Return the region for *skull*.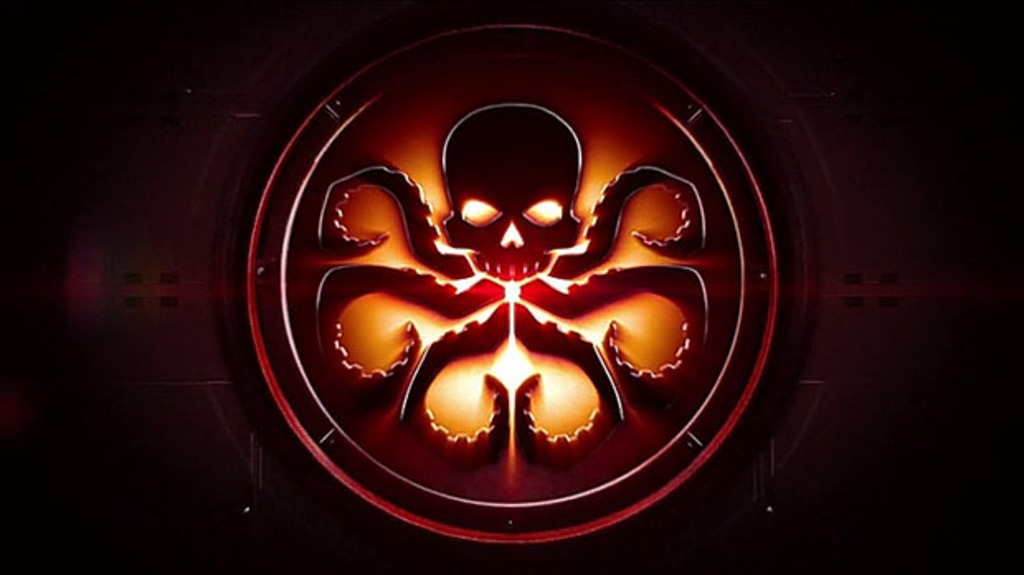
<bbox>439, 102, 581, 284</bbox>.
